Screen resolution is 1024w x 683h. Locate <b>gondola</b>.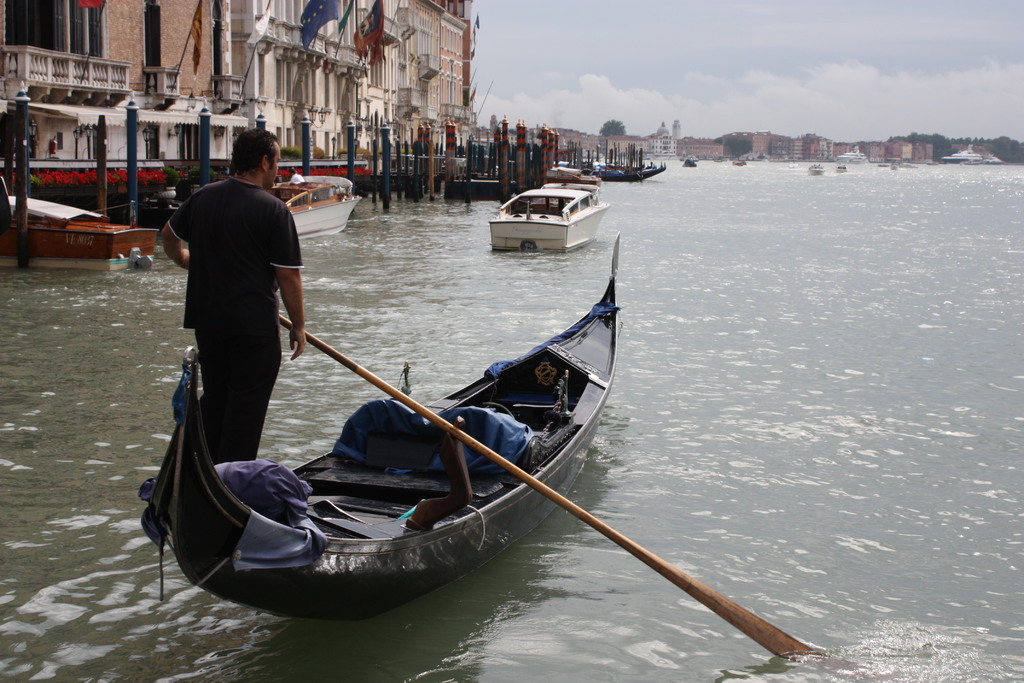
[582, 158, 669, 181].
